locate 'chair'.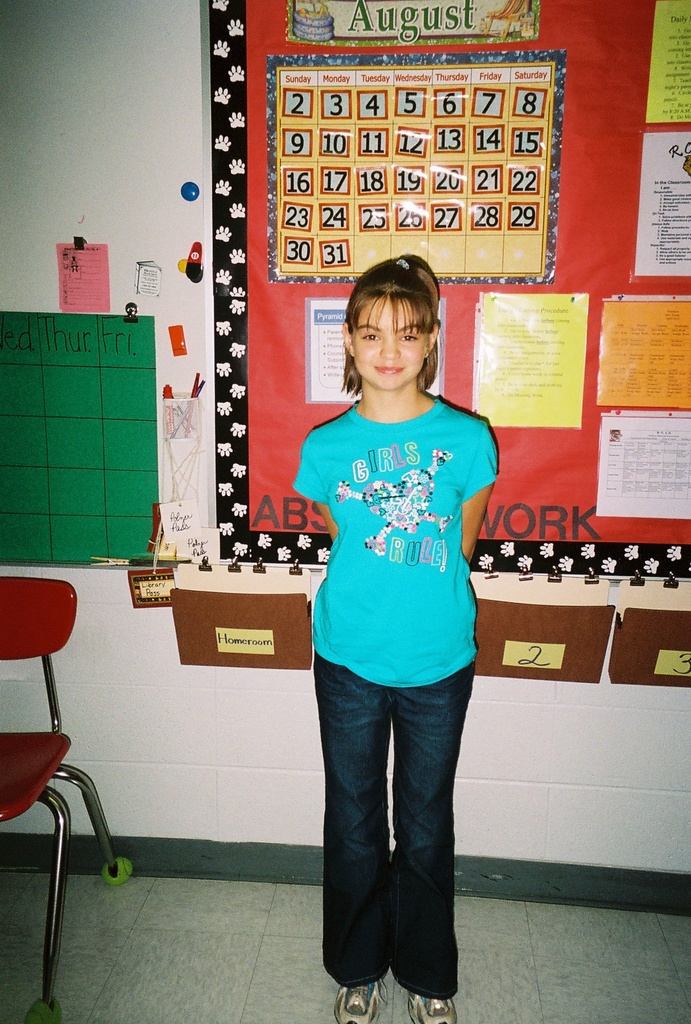
Bounding box: (x1=0, y1=600, x2=119, y2=975).
